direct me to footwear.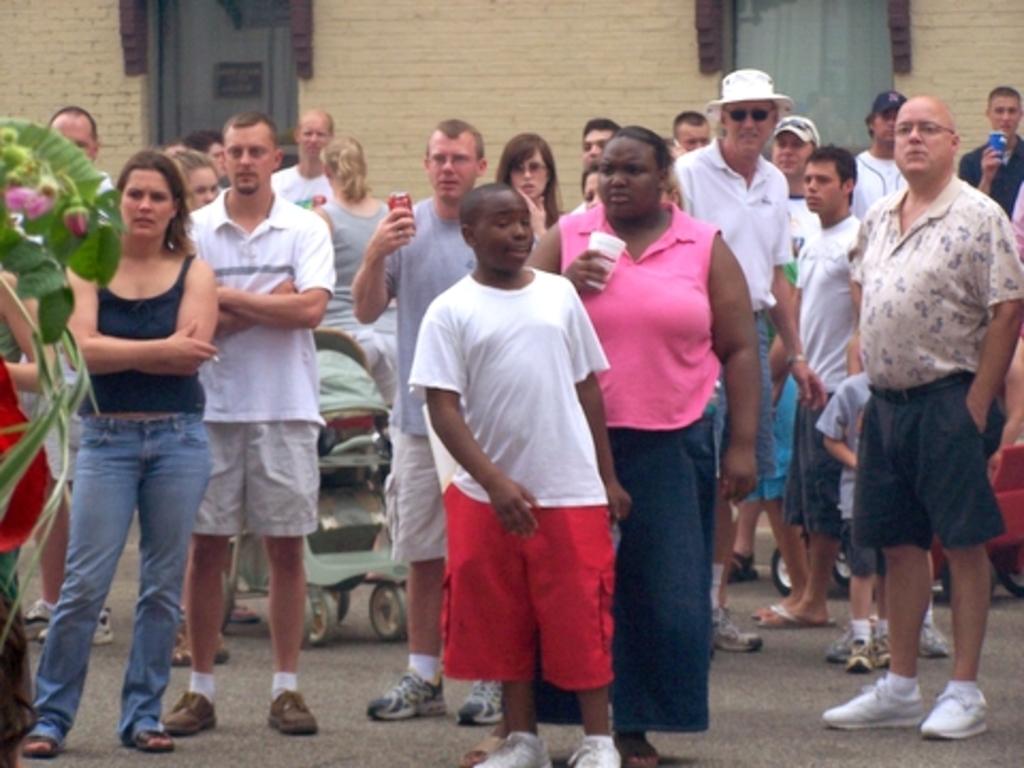
Direction: box(160, 683, 215, 734).
